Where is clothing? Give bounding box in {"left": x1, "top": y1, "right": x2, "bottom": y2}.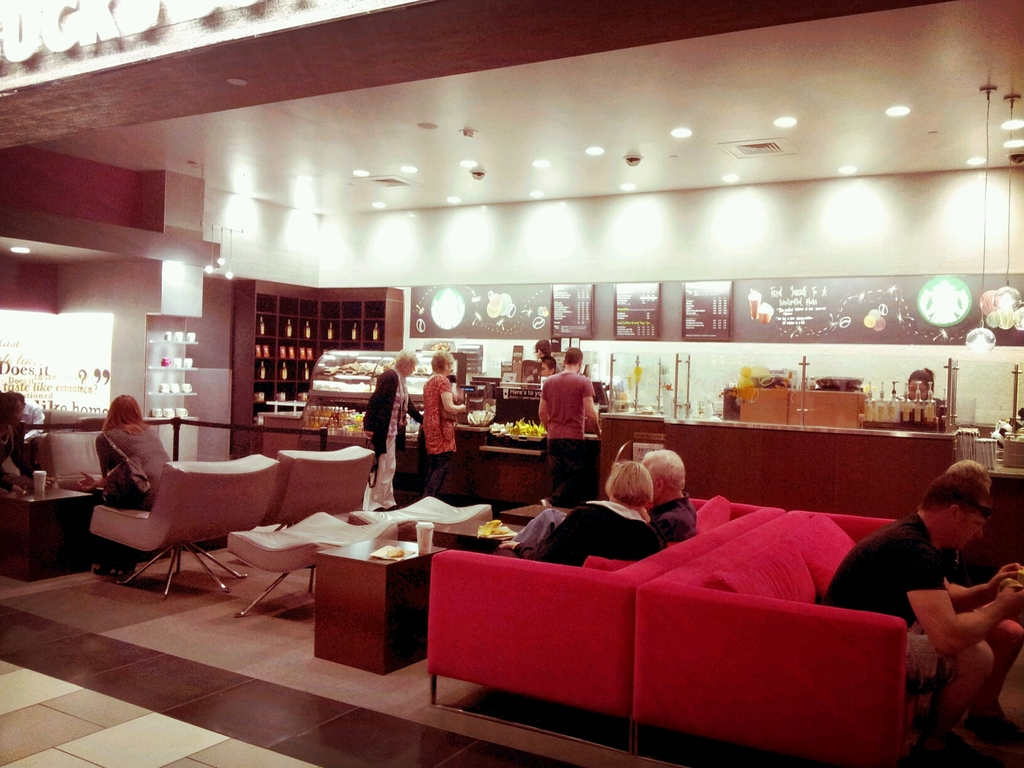
{"left": 99, "top": 399, "right": 164, "bottom": 573}.
